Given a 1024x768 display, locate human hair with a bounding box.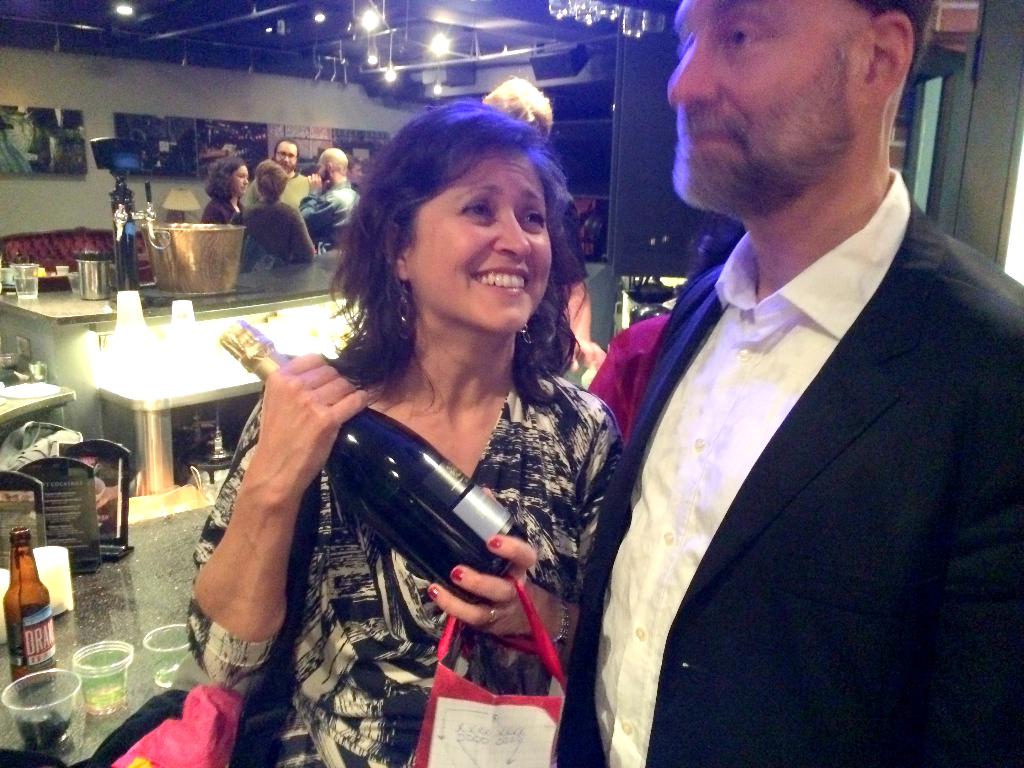
Located: 481,73,551,143.
